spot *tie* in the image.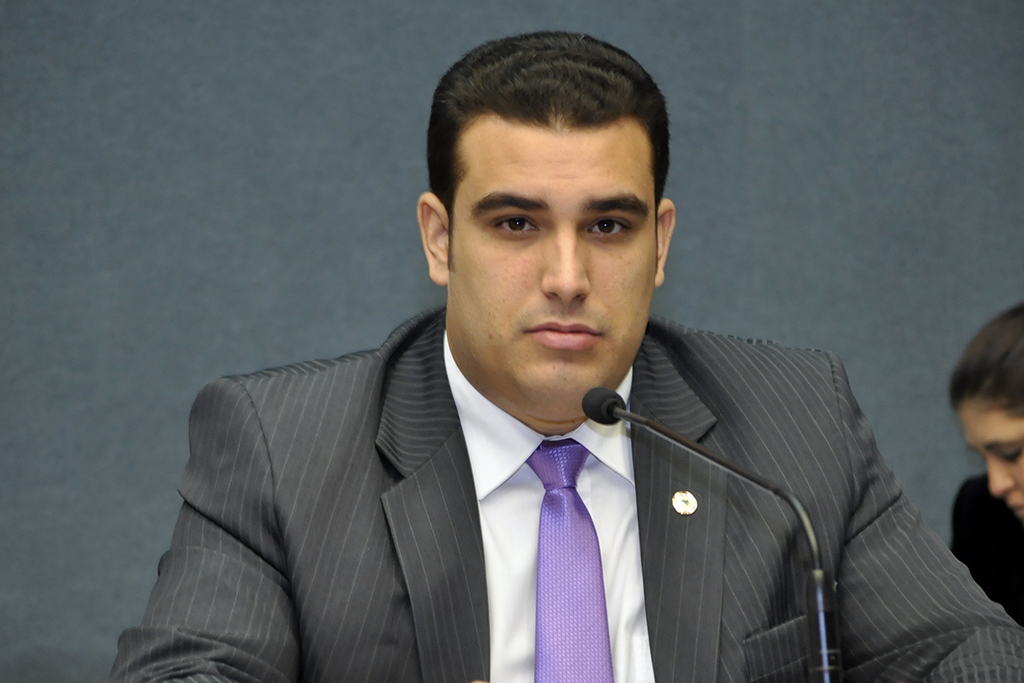
*tie* found at (x1=526, y1=436, x2=610, y2=682).
